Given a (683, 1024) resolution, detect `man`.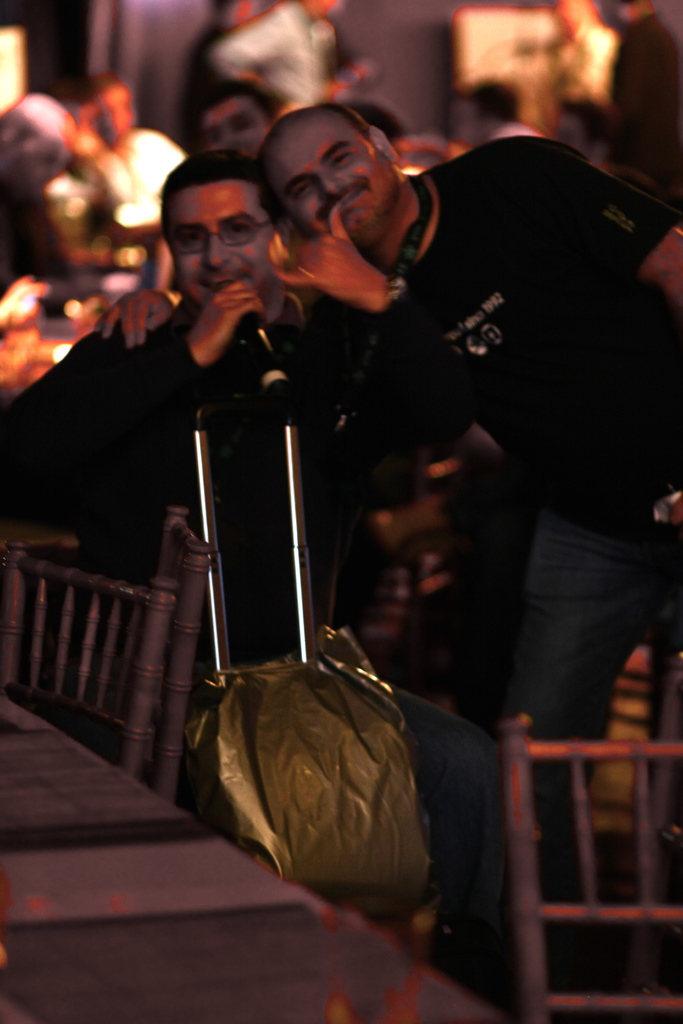
locate(69, 76, 202, 237).
